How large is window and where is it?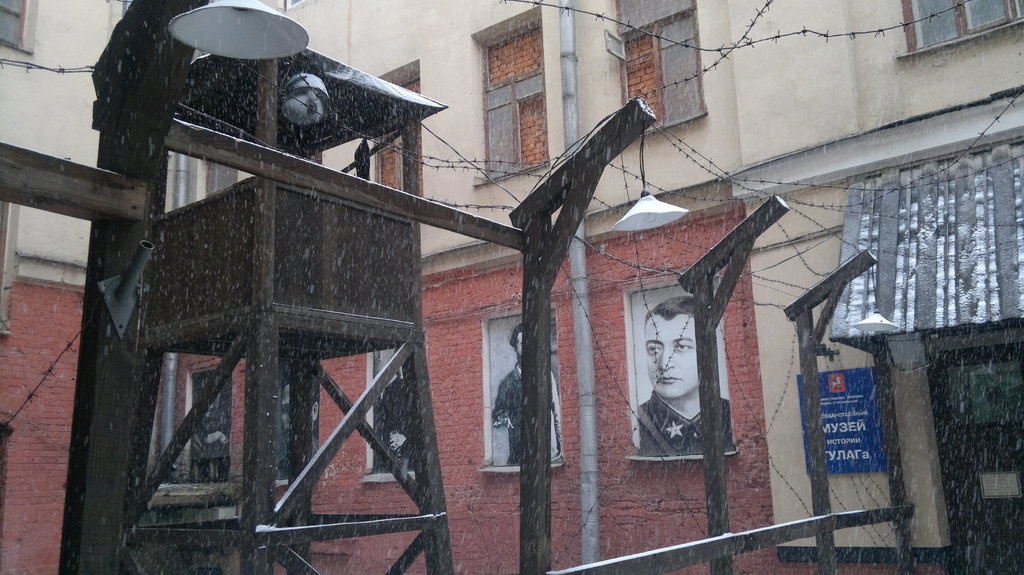
Bounding box: 875:128:995:339.
